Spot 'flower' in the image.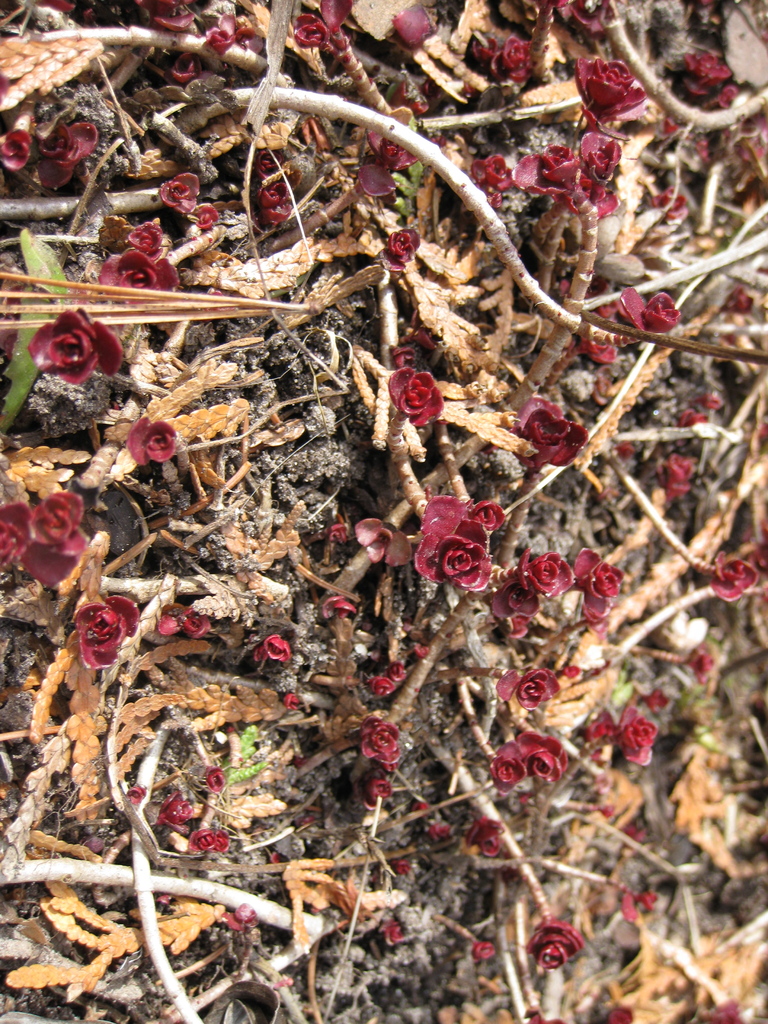
'flower' found at crop(164, 169, 205, 209).
